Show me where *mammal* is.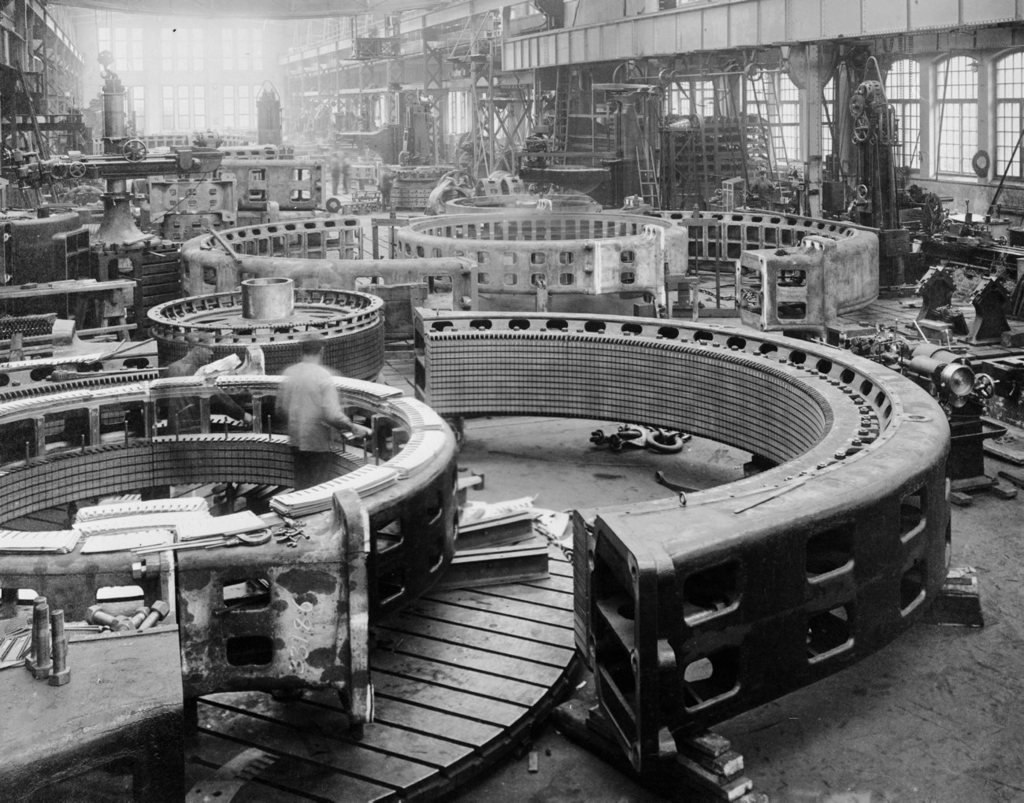
*mammal* is at Rect(341, 151, 351, 193).
